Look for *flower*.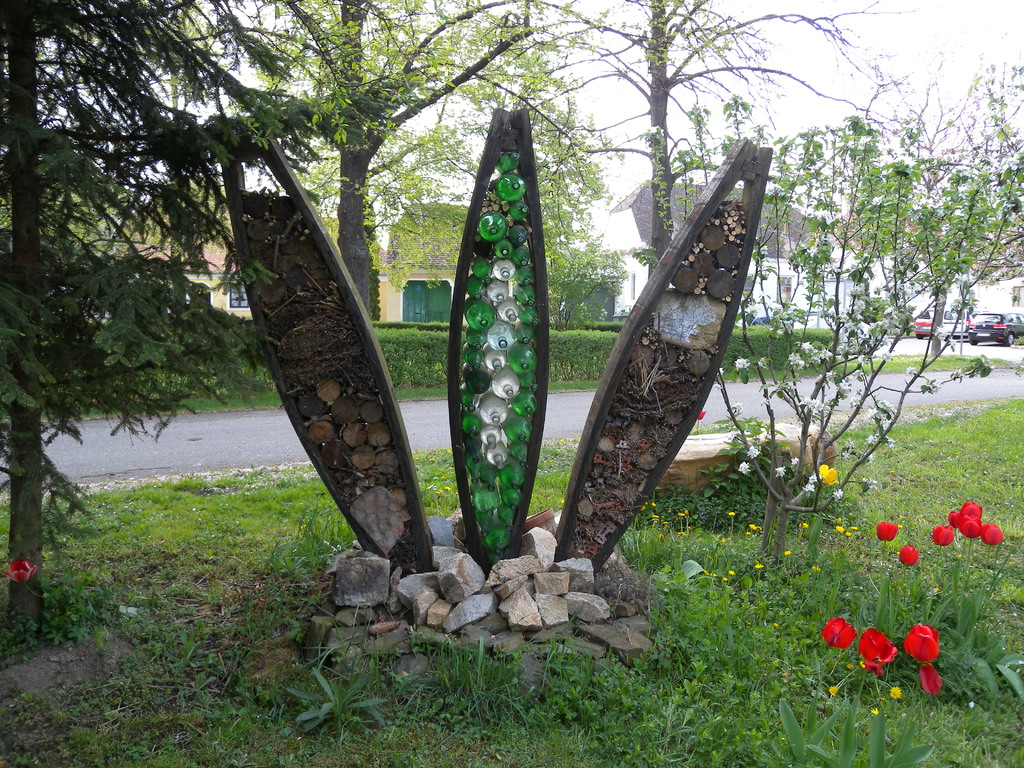
Found: (left=789, top=457, right=800, bottom=466).
